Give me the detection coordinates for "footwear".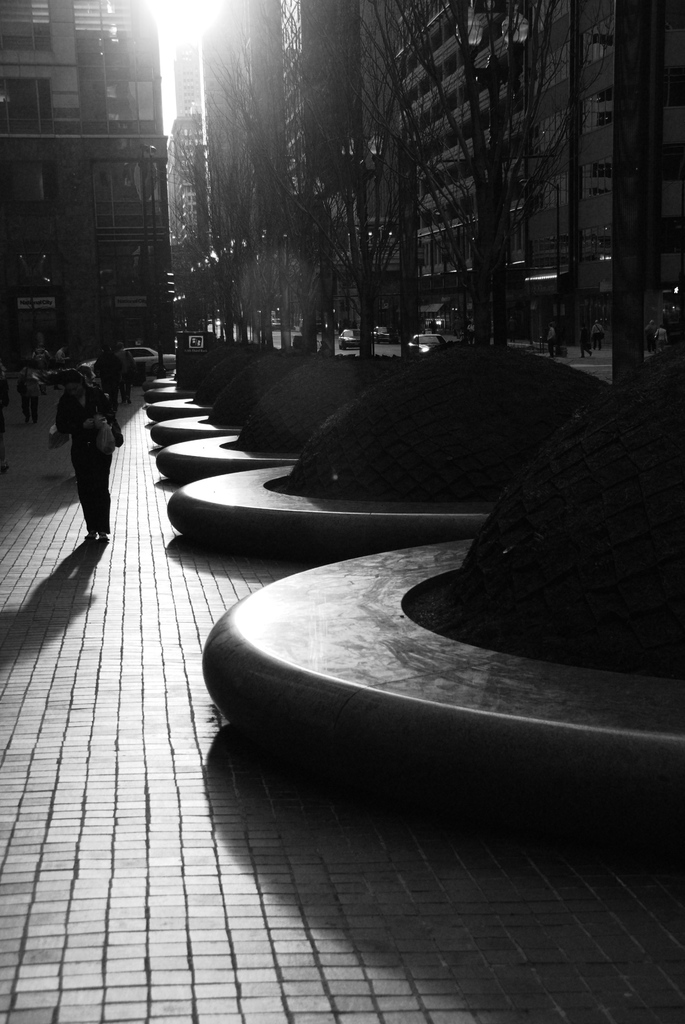
bbox=(88, 531, 99, 545).
